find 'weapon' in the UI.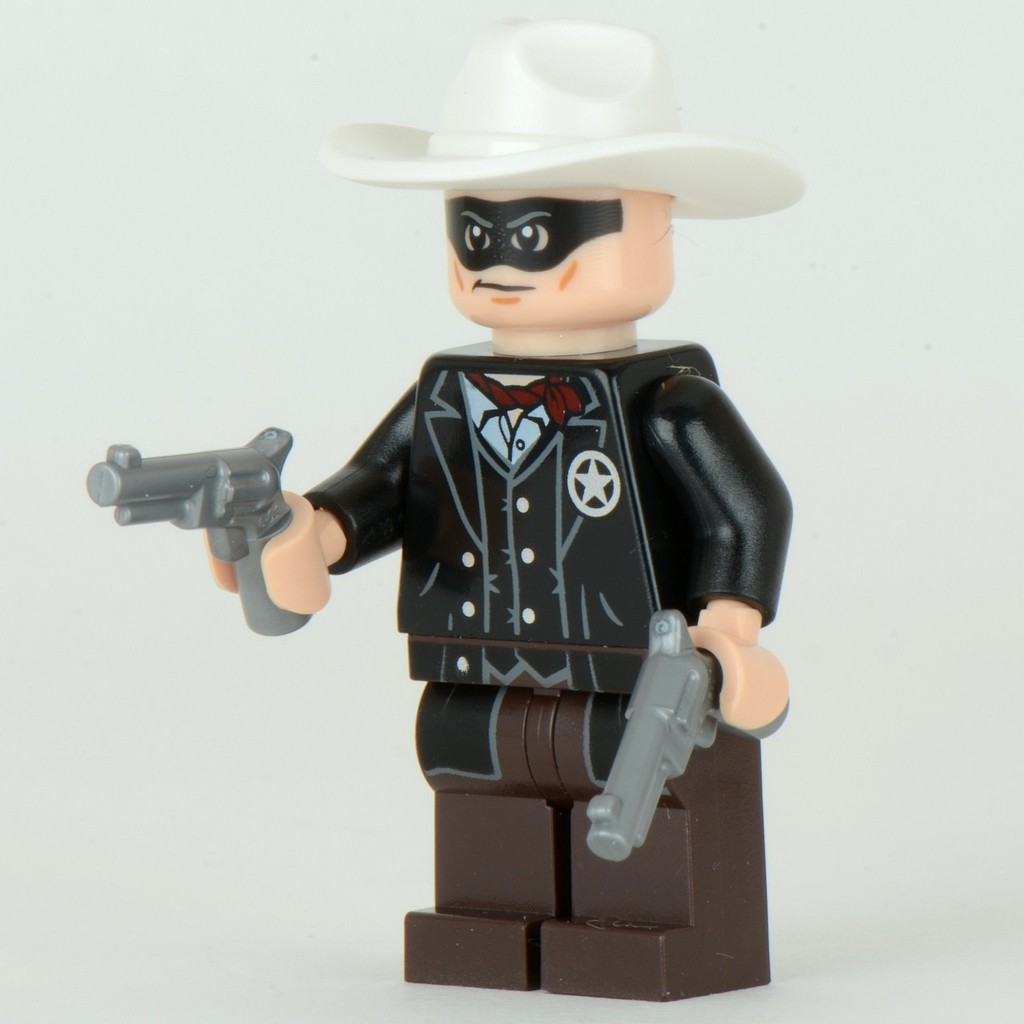
UI element at (71, 415, 356, 630).
